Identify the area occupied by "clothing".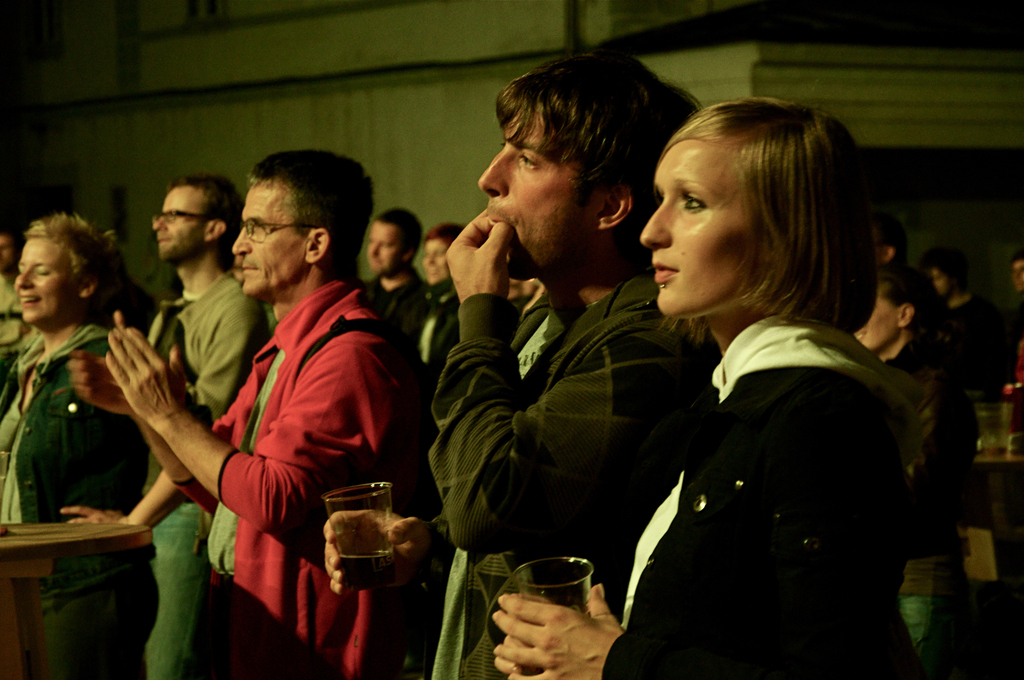
Area: (x1=872, y1=336, x2=972, y2=674).
